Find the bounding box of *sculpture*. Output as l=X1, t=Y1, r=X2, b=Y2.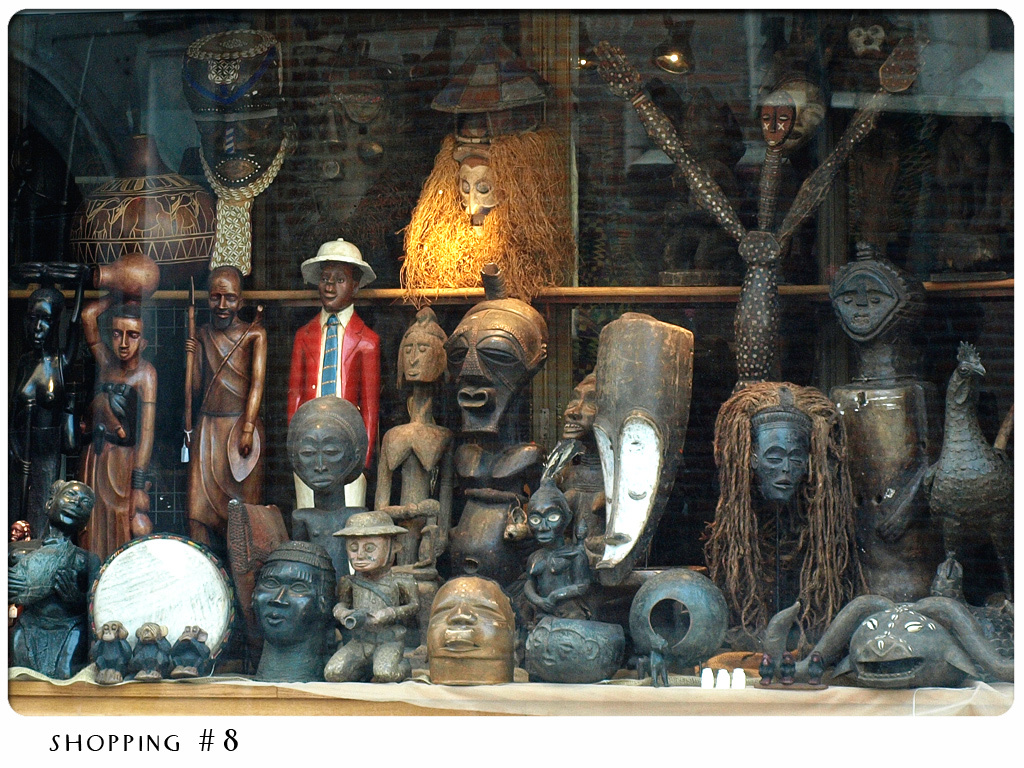
l=823, t=587, r=1023, b=685.
